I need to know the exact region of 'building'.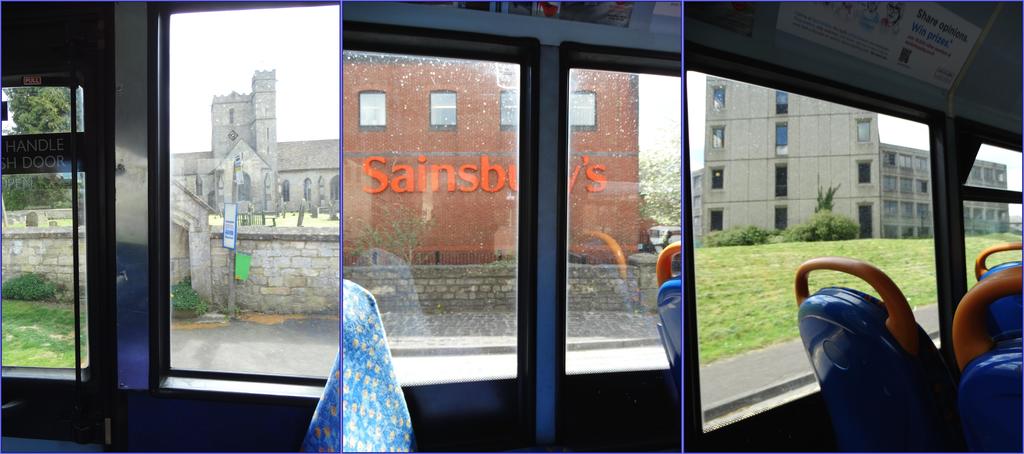
Region: Rect(687, 75, 1011, 254).
